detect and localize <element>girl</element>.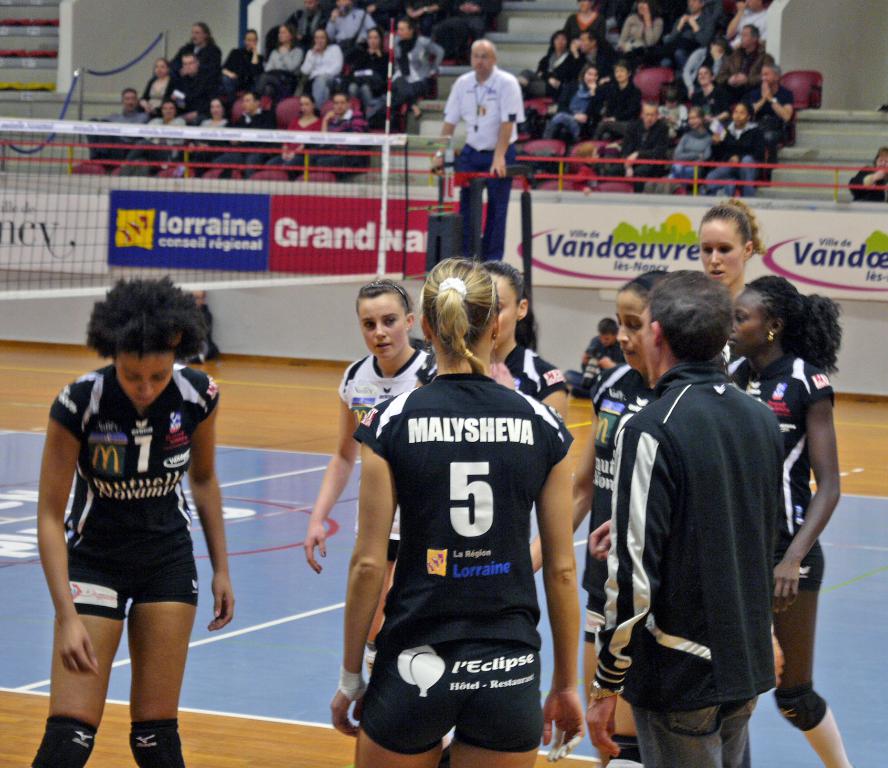
Localized at 27 268 235 767.
